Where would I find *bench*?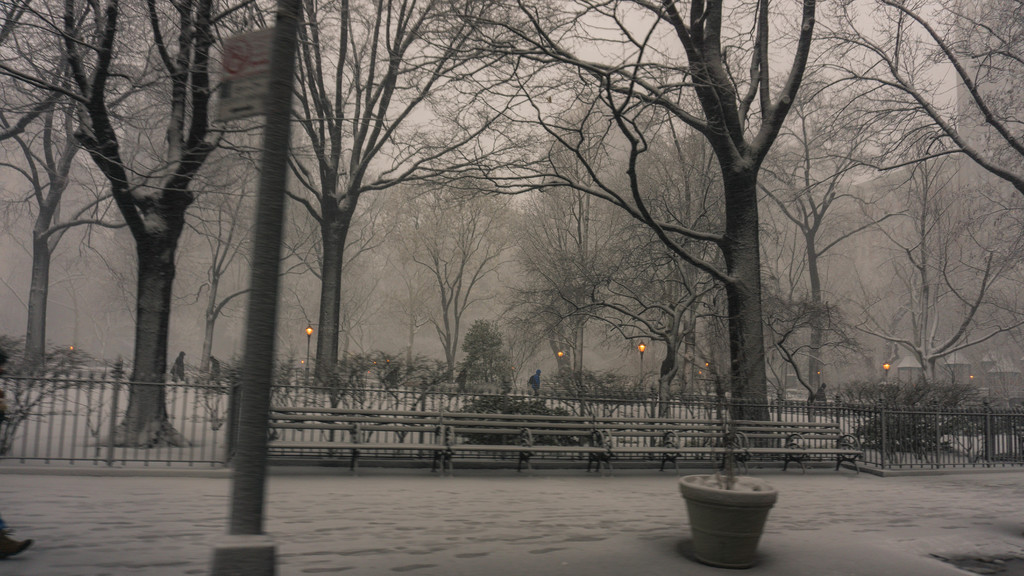
At x1=444 y1=410 x2=607 y2=482.
